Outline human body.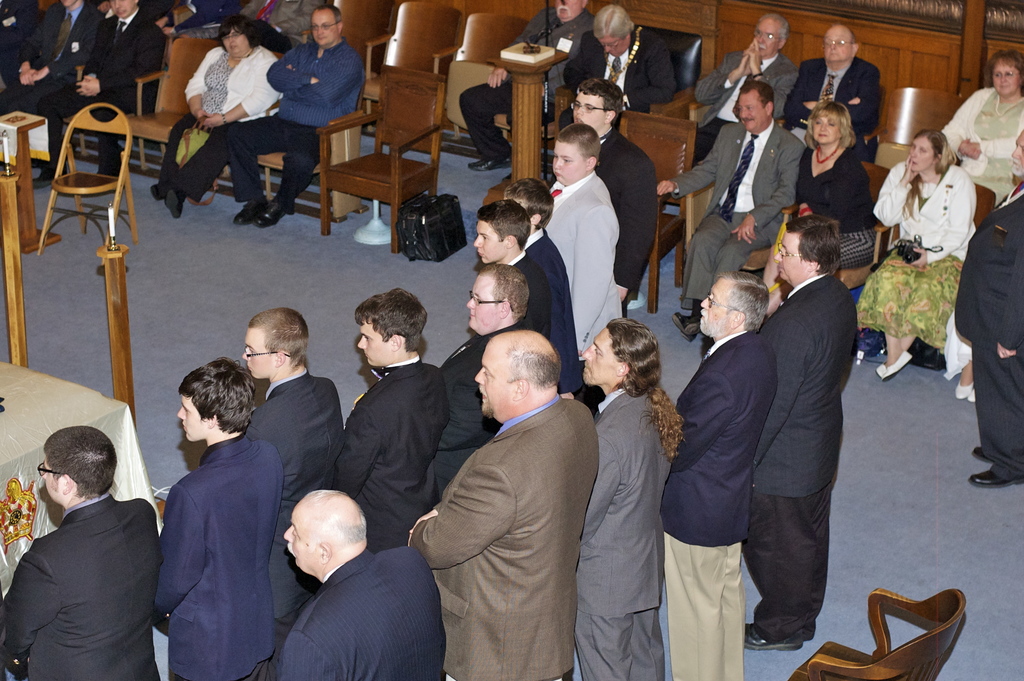
Outline: 783/54/881/161.
